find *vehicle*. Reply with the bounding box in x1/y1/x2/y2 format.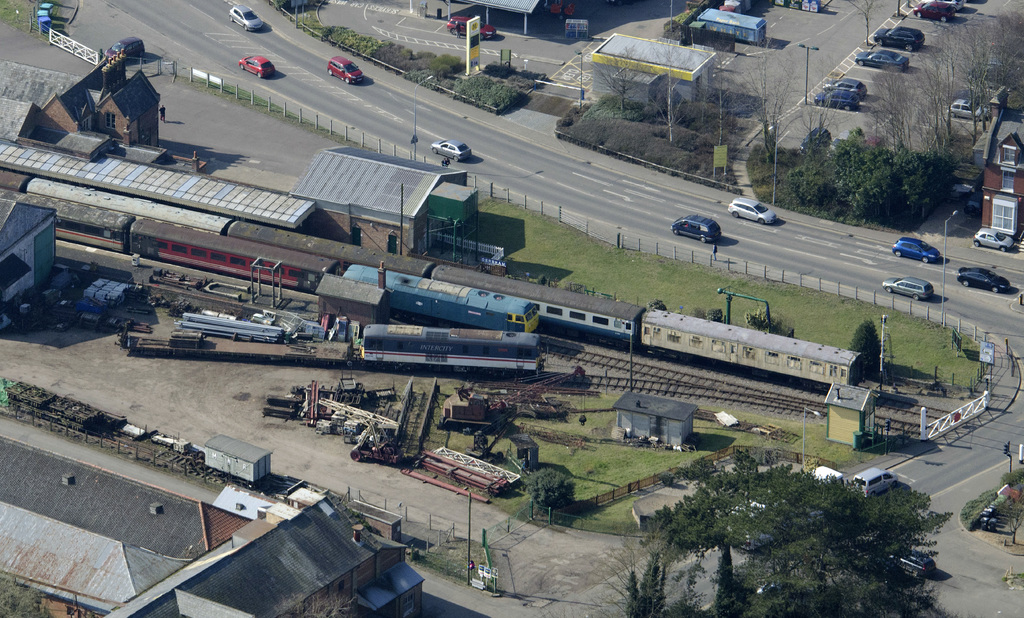
854/47/913/67.
